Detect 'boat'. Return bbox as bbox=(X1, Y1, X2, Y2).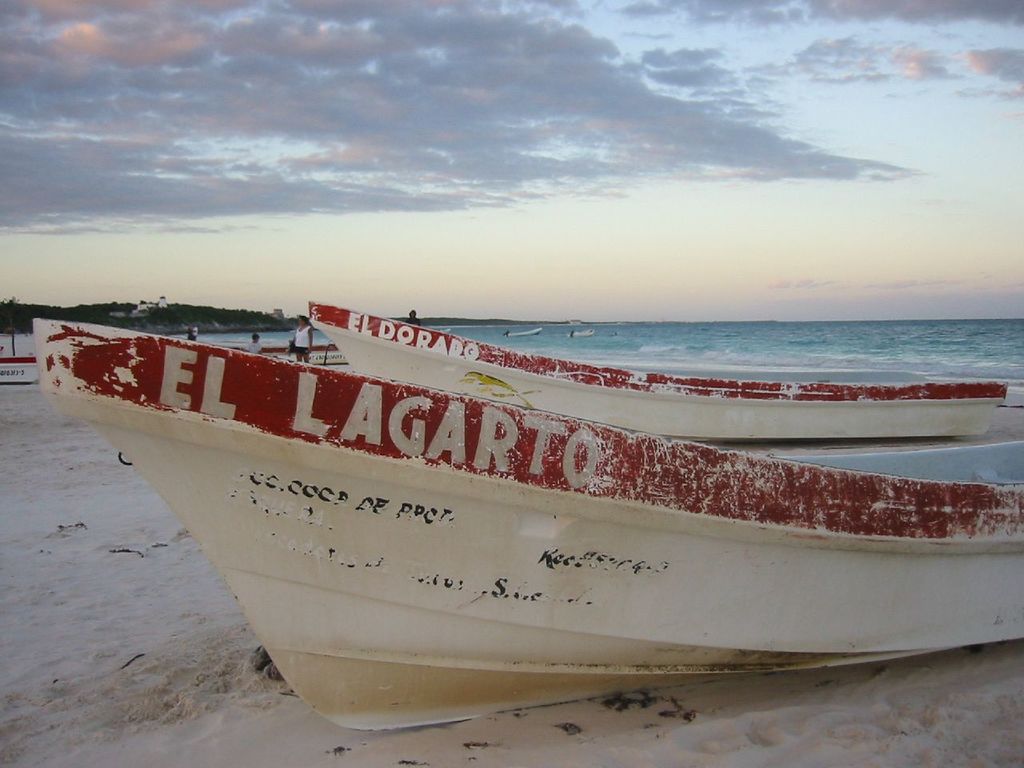
bbox=(570, 324, 594, 340).
